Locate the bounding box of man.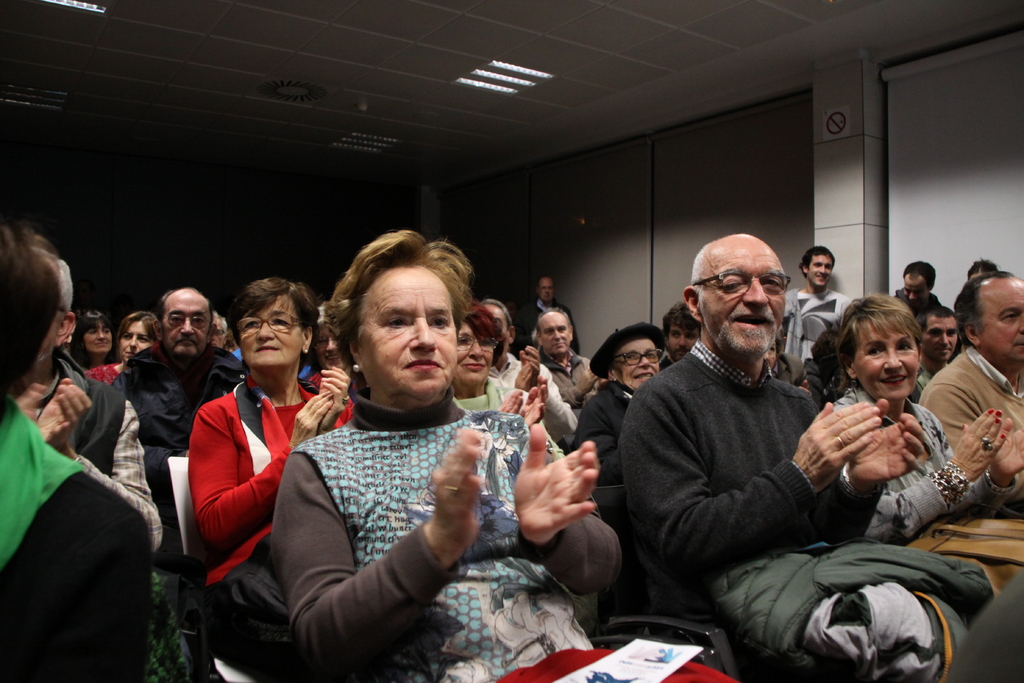
Bounding box: 567, 319, 668, 486.
